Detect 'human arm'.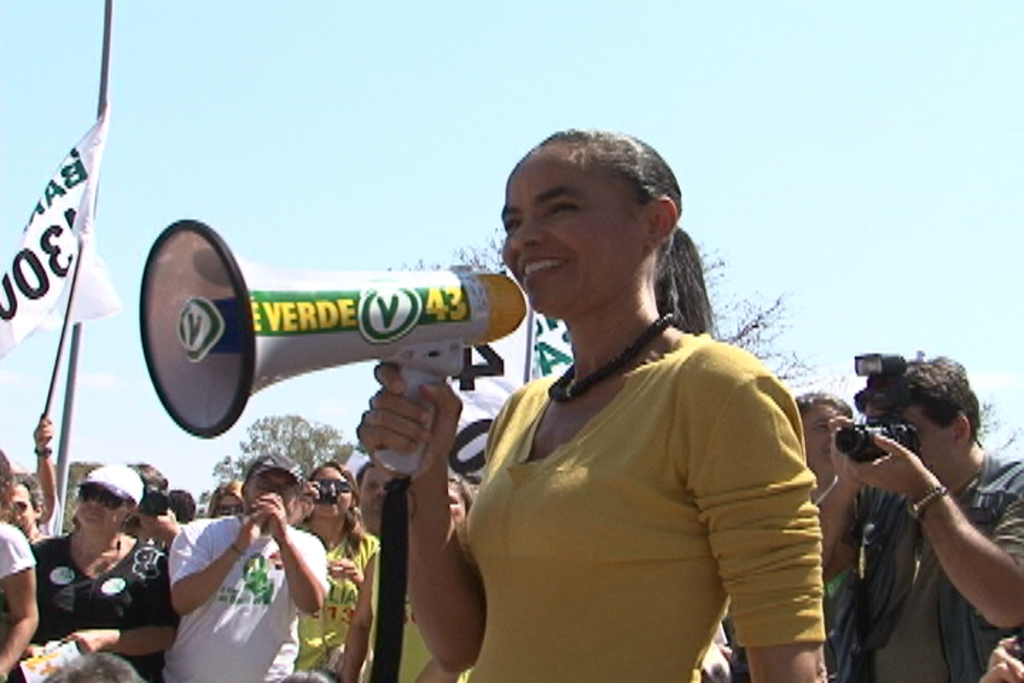
Detected at (0,525,43,682).
